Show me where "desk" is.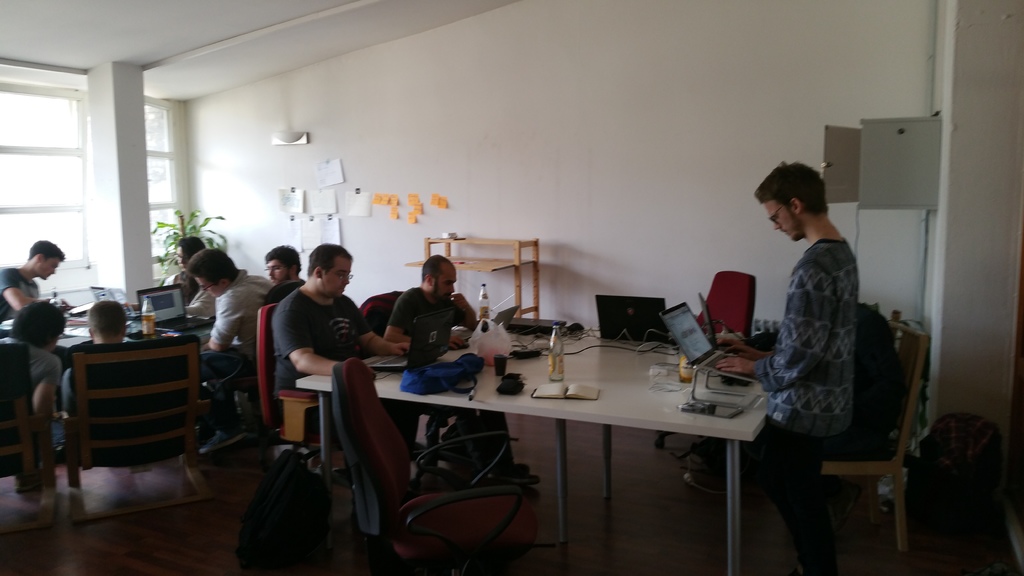
"desk" is at <bbox>293, 300, 816, 559</bbox>.
